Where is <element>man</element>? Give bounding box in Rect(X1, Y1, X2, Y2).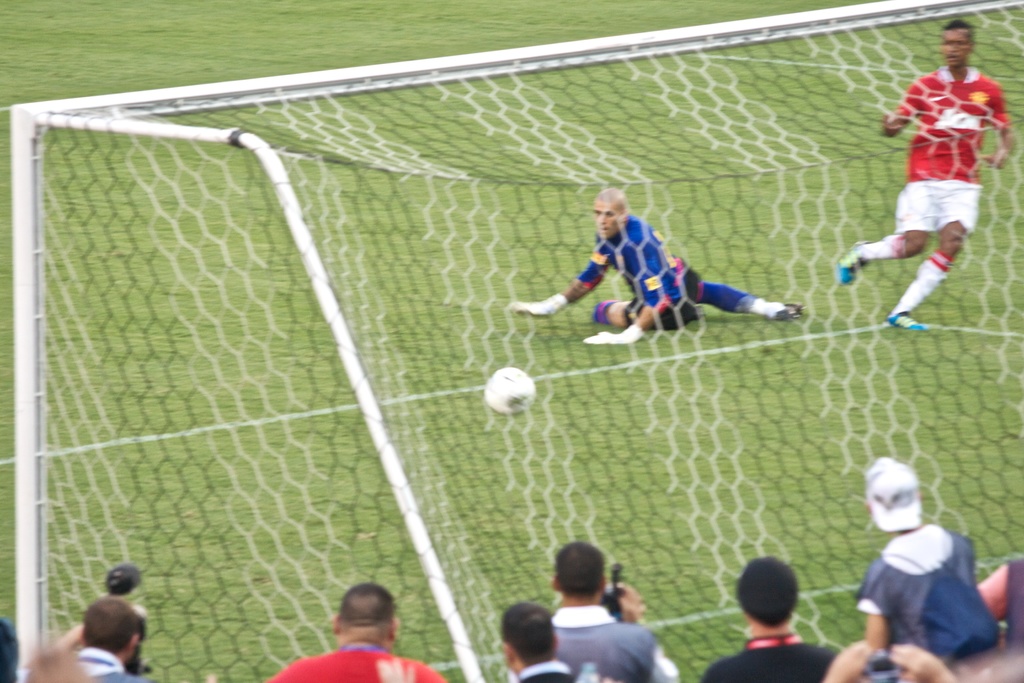
Rect(701, 558, 845, 682).
